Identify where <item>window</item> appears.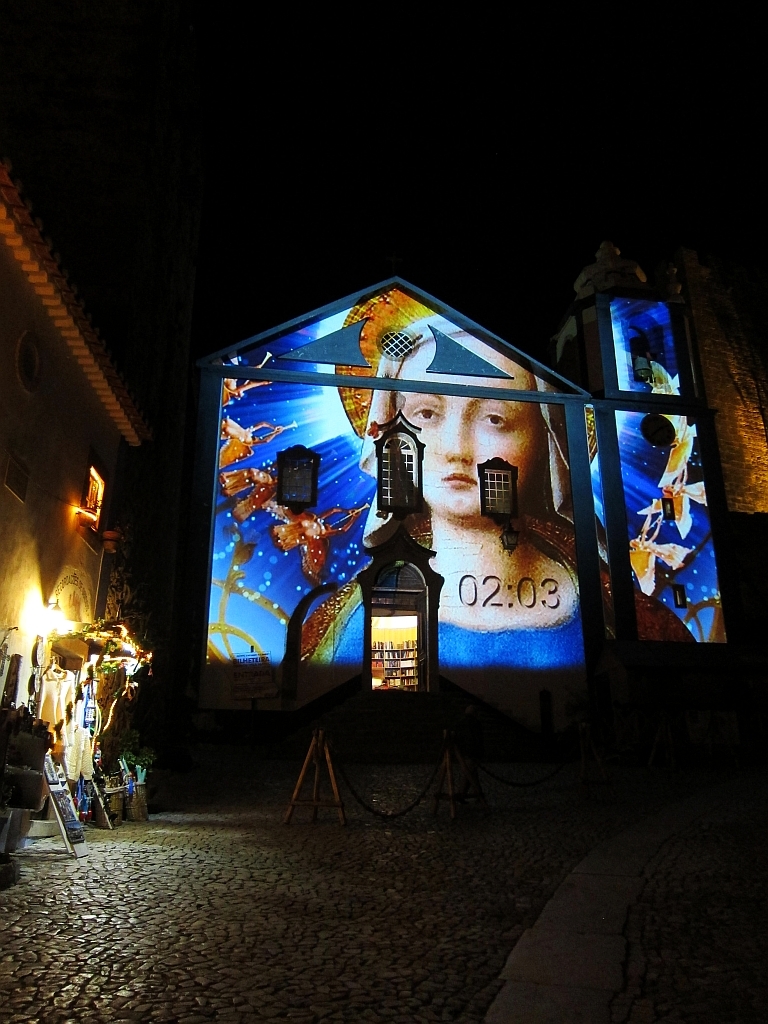
Appears at BBox(481, 455, 515, 516).
